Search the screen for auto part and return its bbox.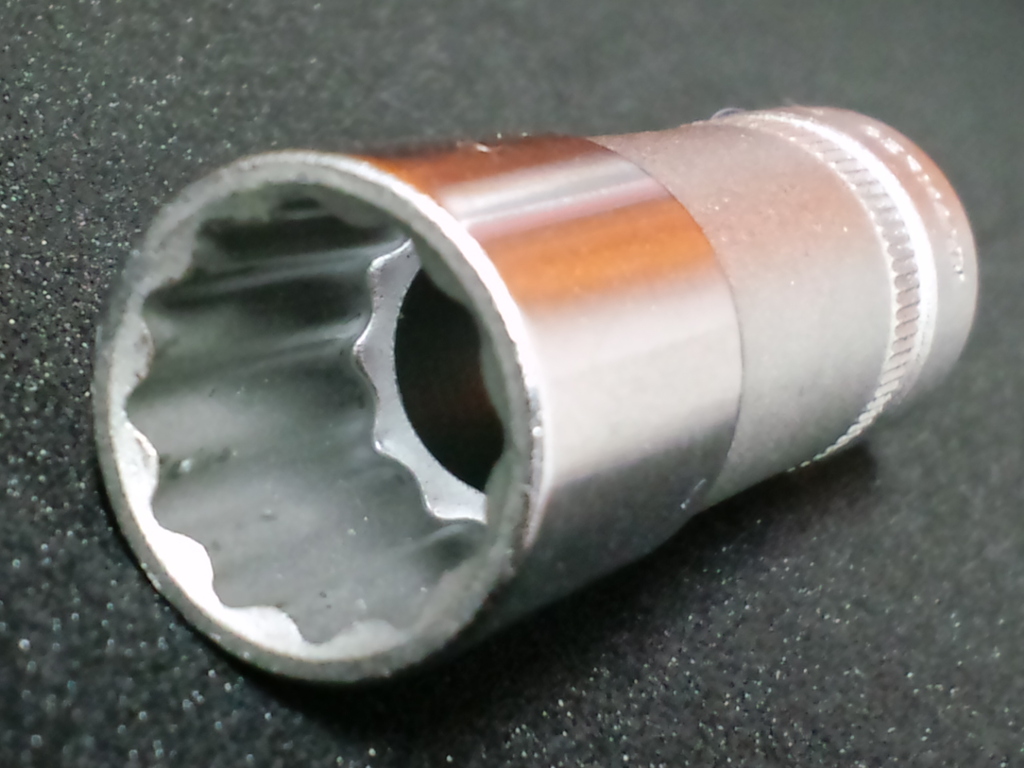
Found: [x1=90, y1=102, x2=982, y2=692].
